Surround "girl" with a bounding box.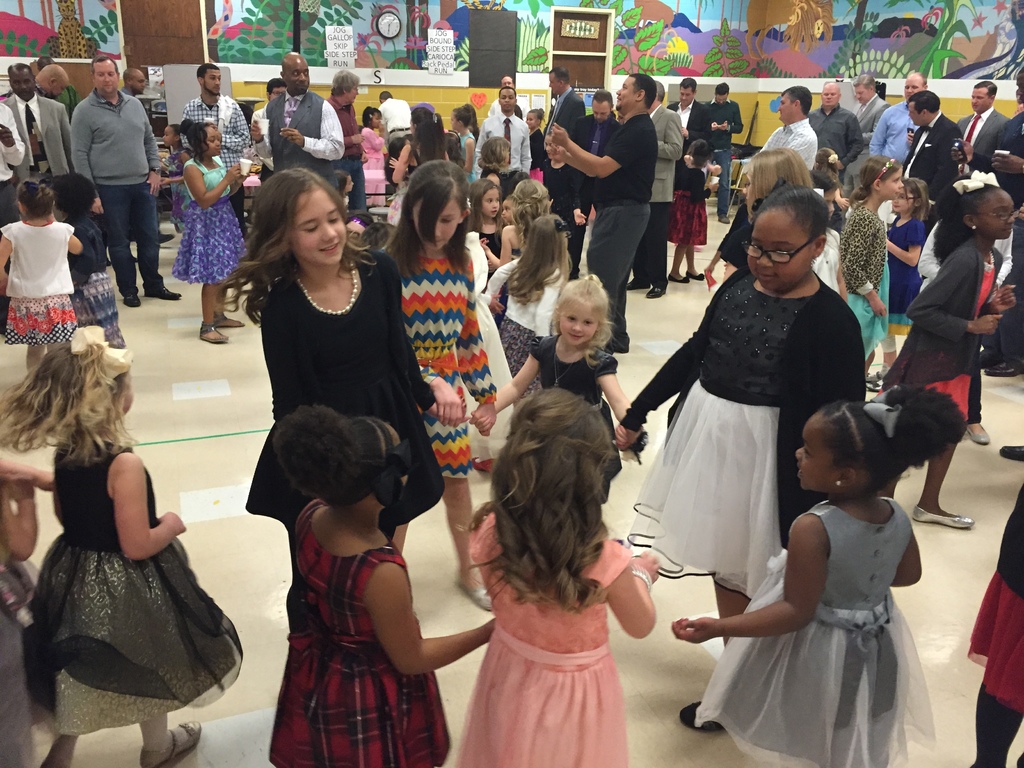
<region>179, 114, 259, 351</region>.
